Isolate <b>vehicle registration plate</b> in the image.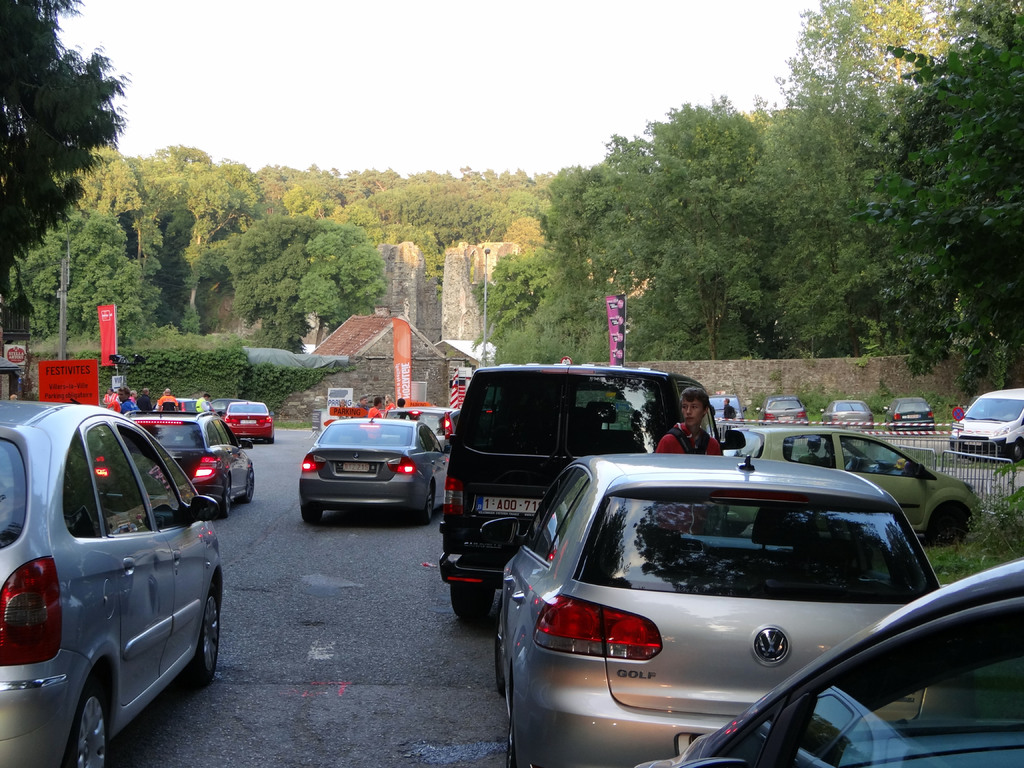
Isolated region: [473,495,547,521].
